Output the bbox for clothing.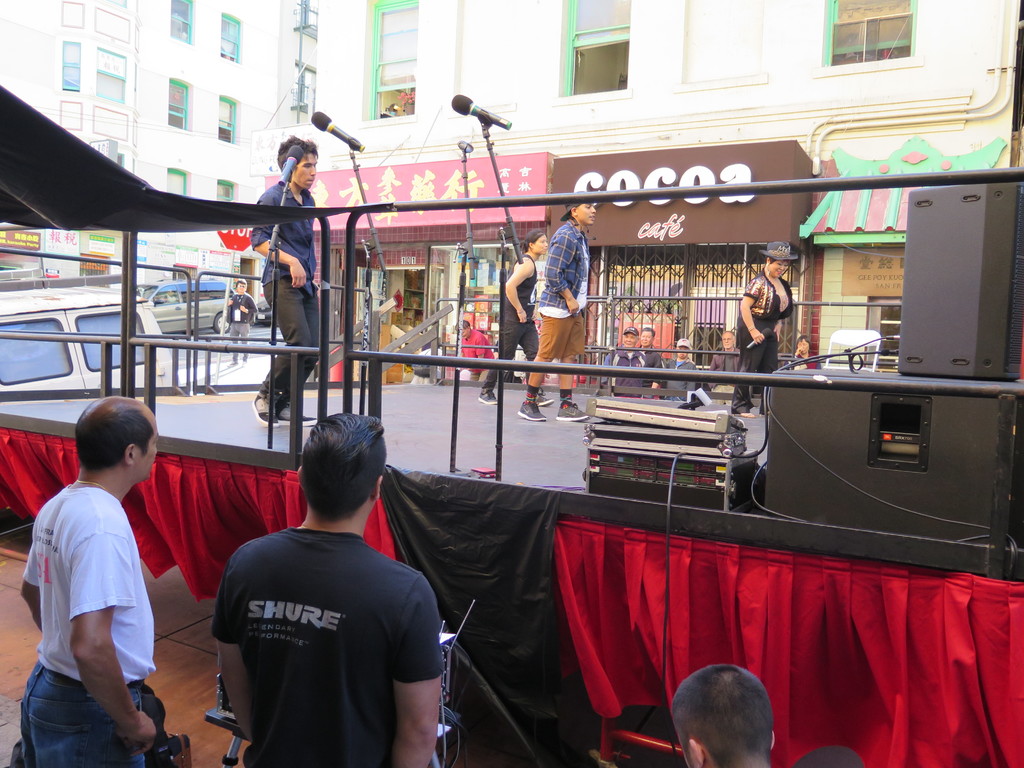
(249,180,324,410).
